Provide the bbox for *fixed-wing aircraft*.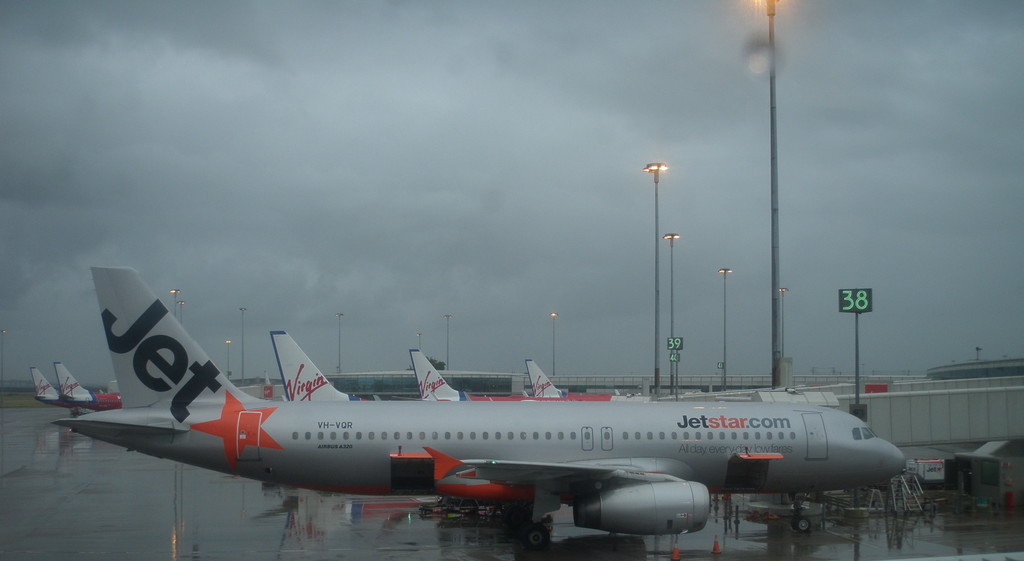
[x1=51, y1=264, x2=909, y2=537].
